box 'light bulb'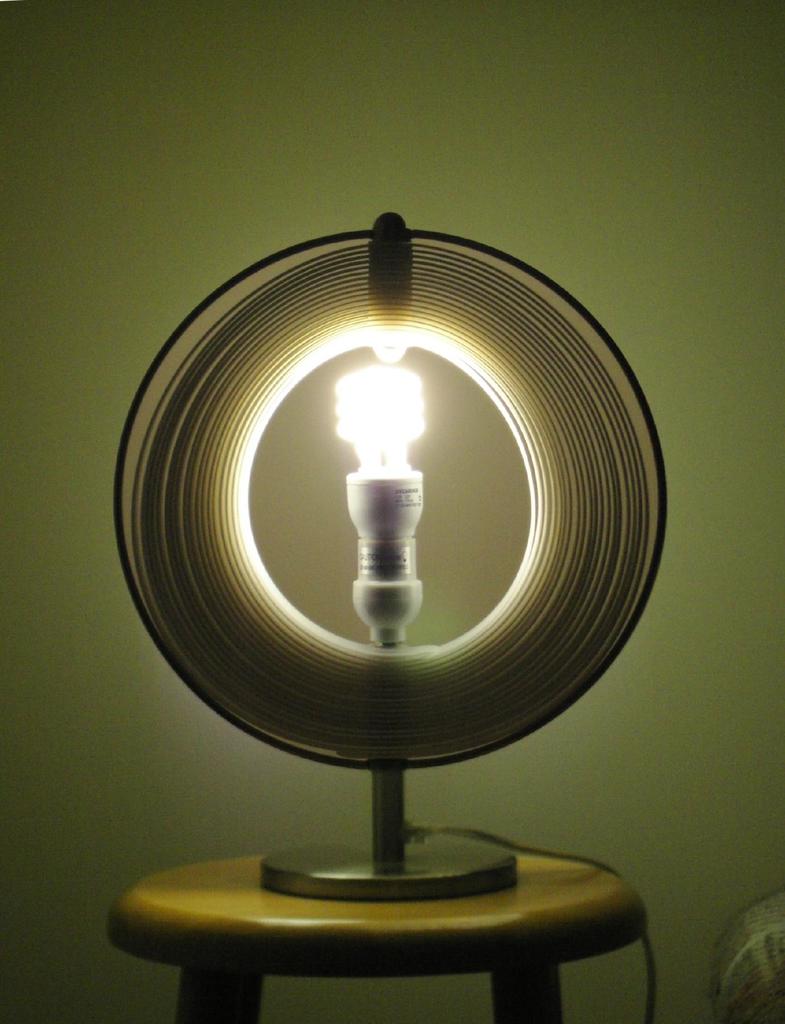
{"x1": 192, "y1": 180, "x2": 592, "y2": 906}
